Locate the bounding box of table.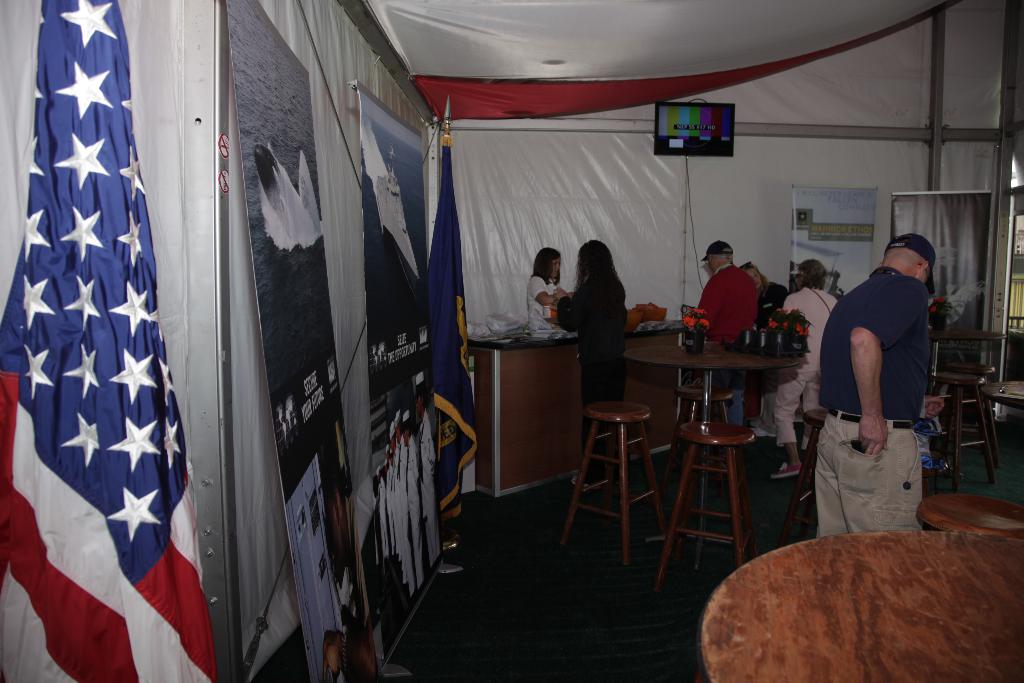
Bounding box: [x1=929, y1=320, x2=1016, y2=441].
